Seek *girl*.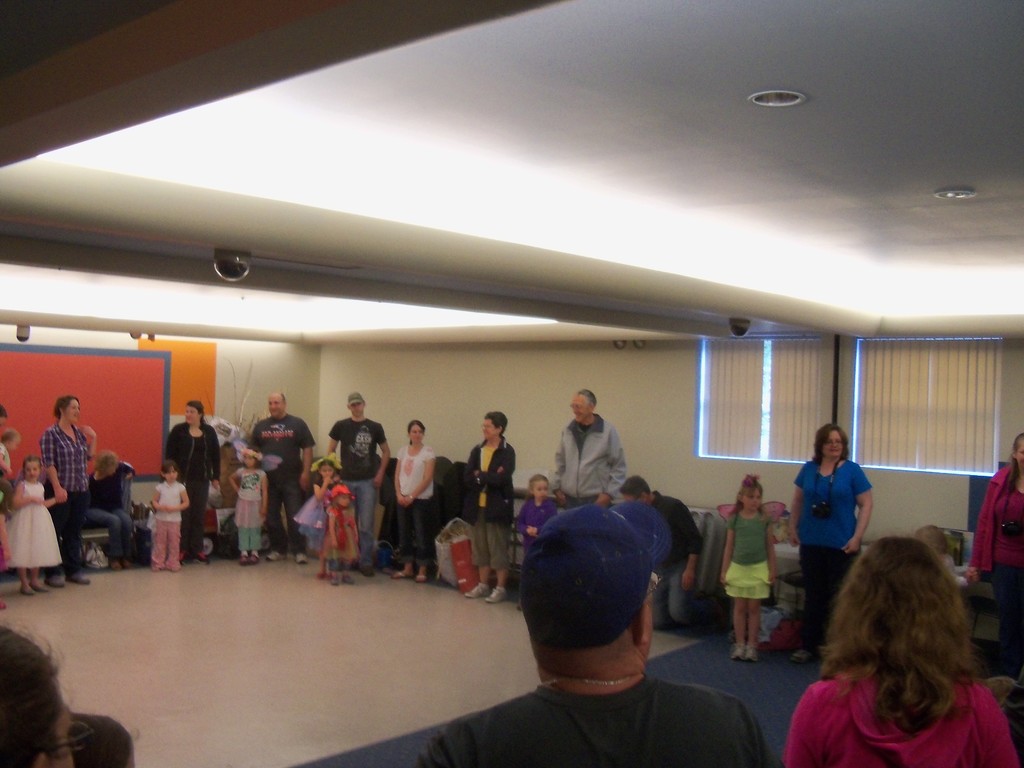
detection(783, 534, 1020, 767).
